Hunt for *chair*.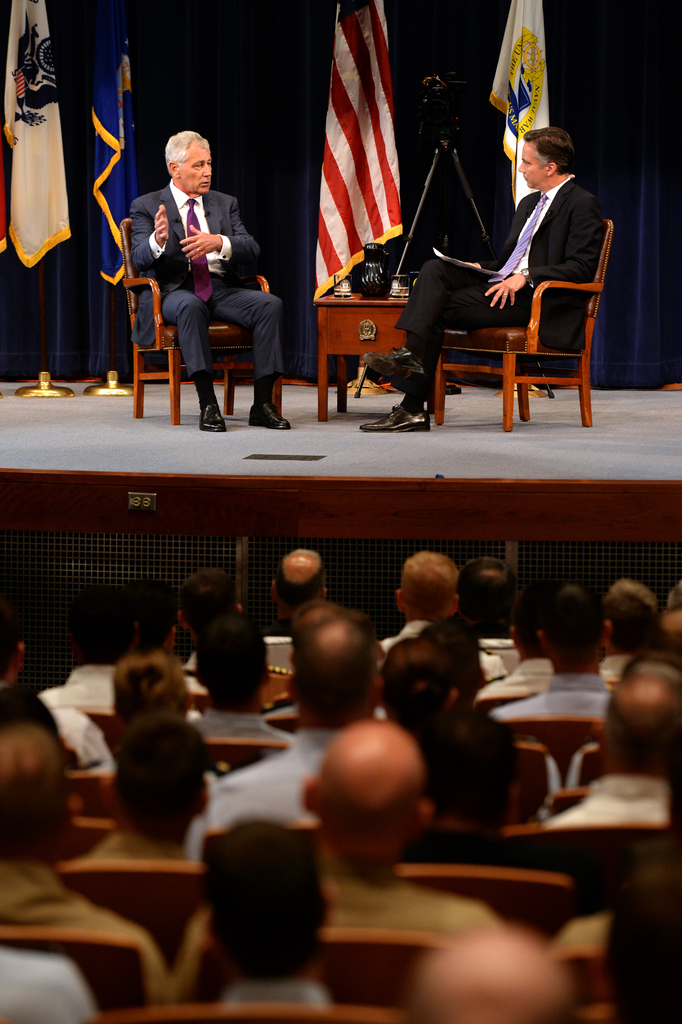
Hunted down at 200, 737, 288, 777.
